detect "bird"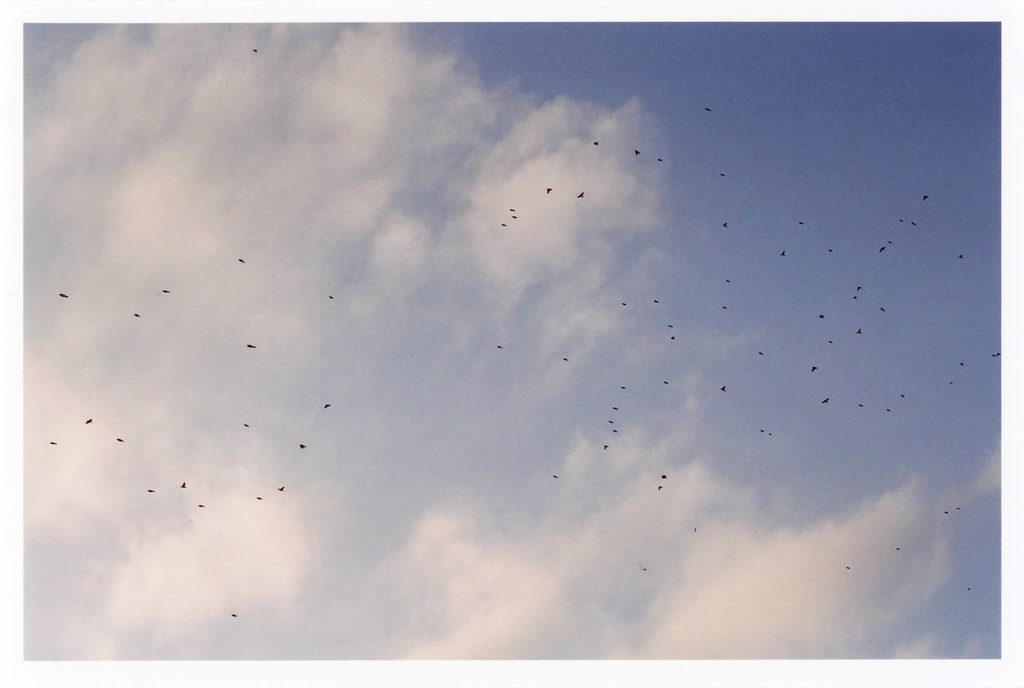
box=[252, 49, 261, 55]
